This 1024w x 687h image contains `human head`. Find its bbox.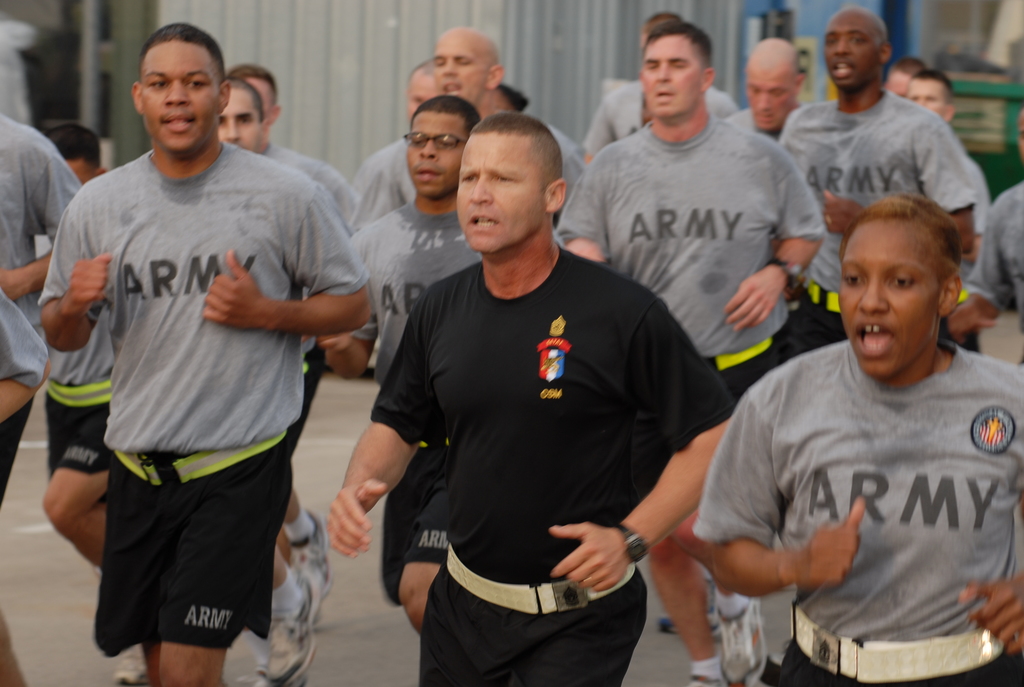
(x1=840, y1=196, x2=963, y2=380).
